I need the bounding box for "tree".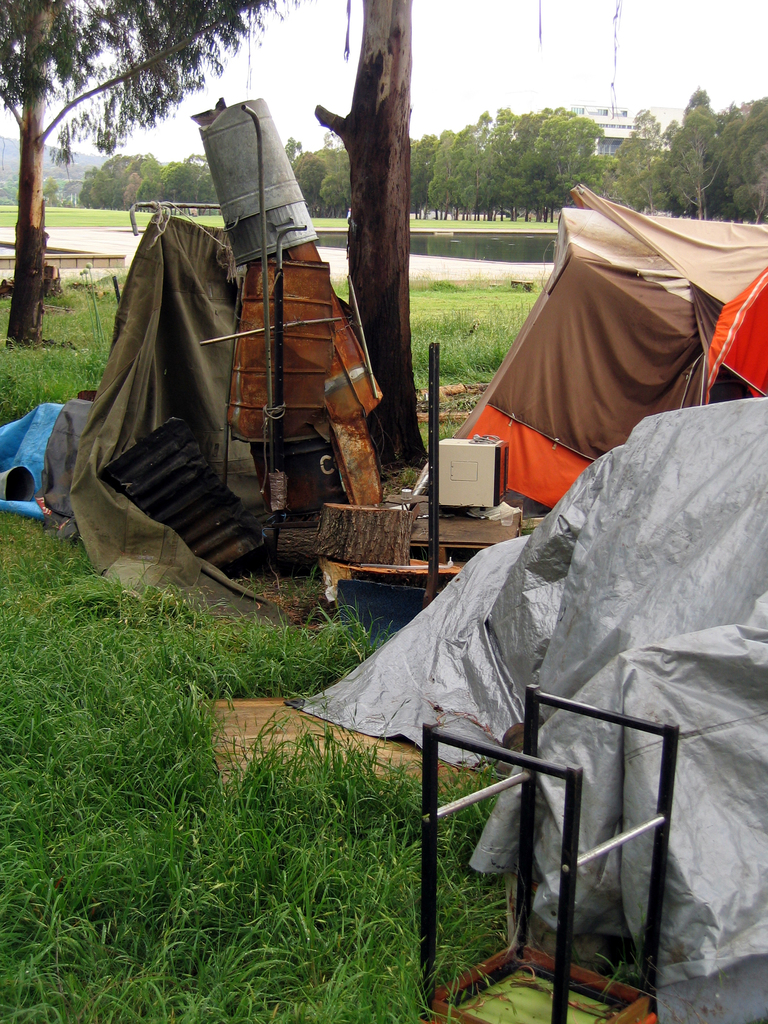
Here it is: 307/0/424/477.
